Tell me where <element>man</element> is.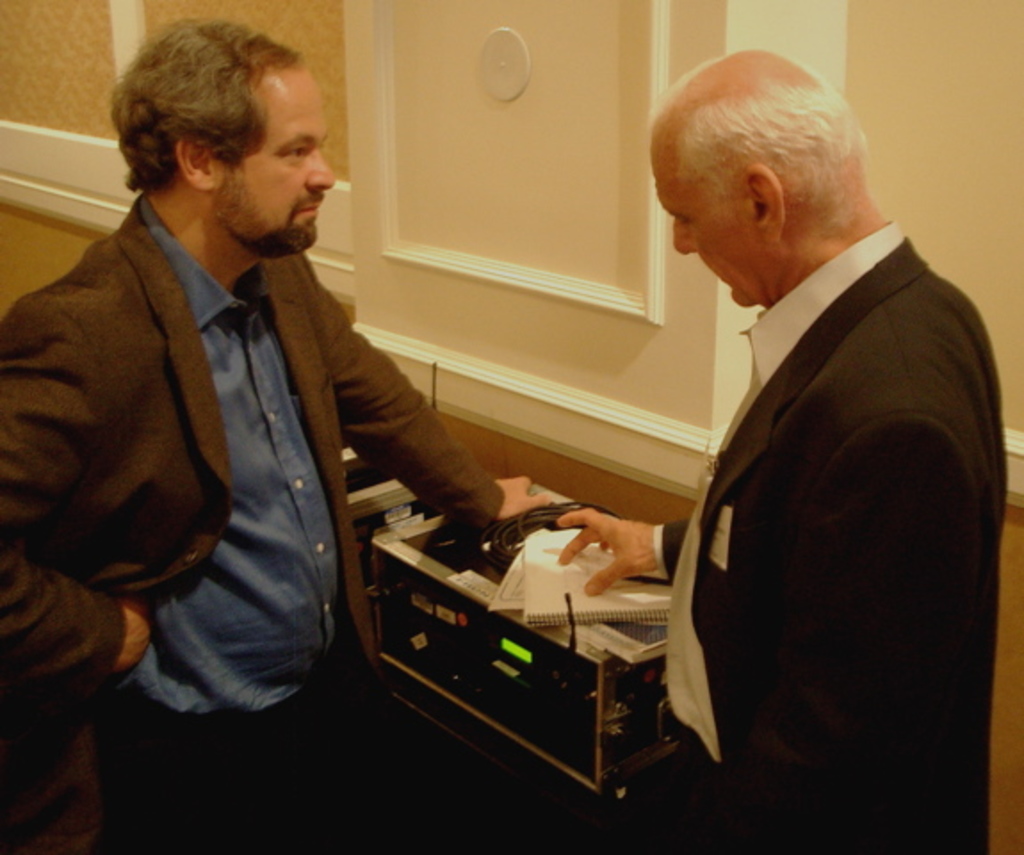
<element>man</element> is at (left=552, top=43, right=1008, bottom=853).
